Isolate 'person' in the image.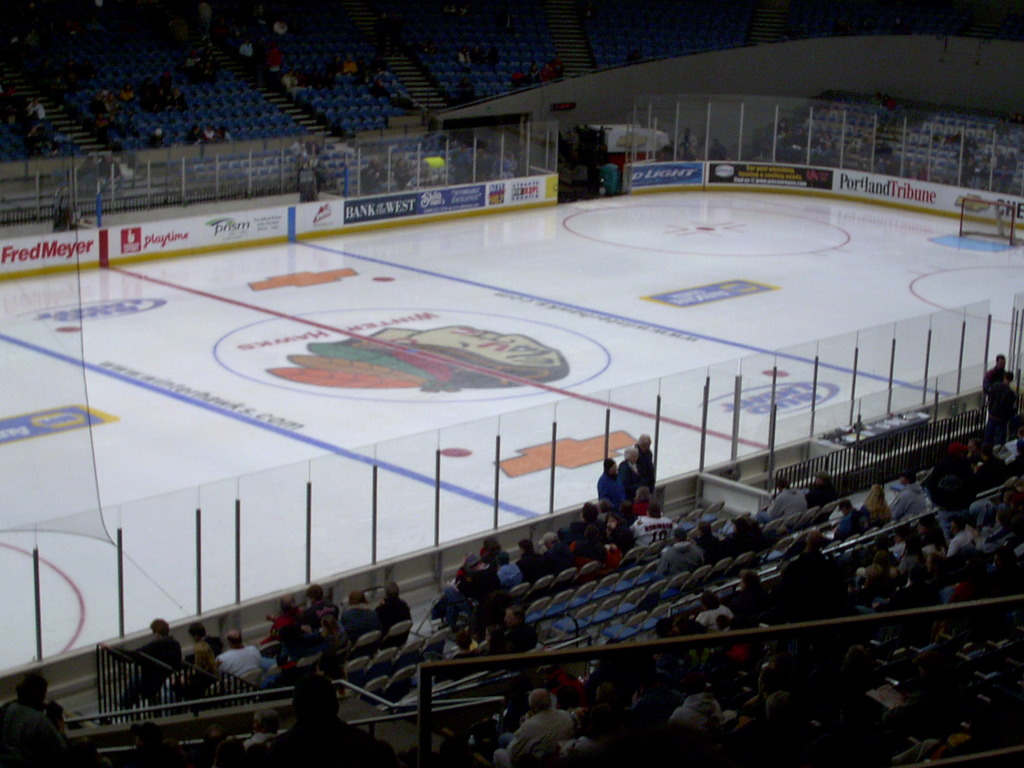
Isolated region: box(642, 427, 660, 485).
